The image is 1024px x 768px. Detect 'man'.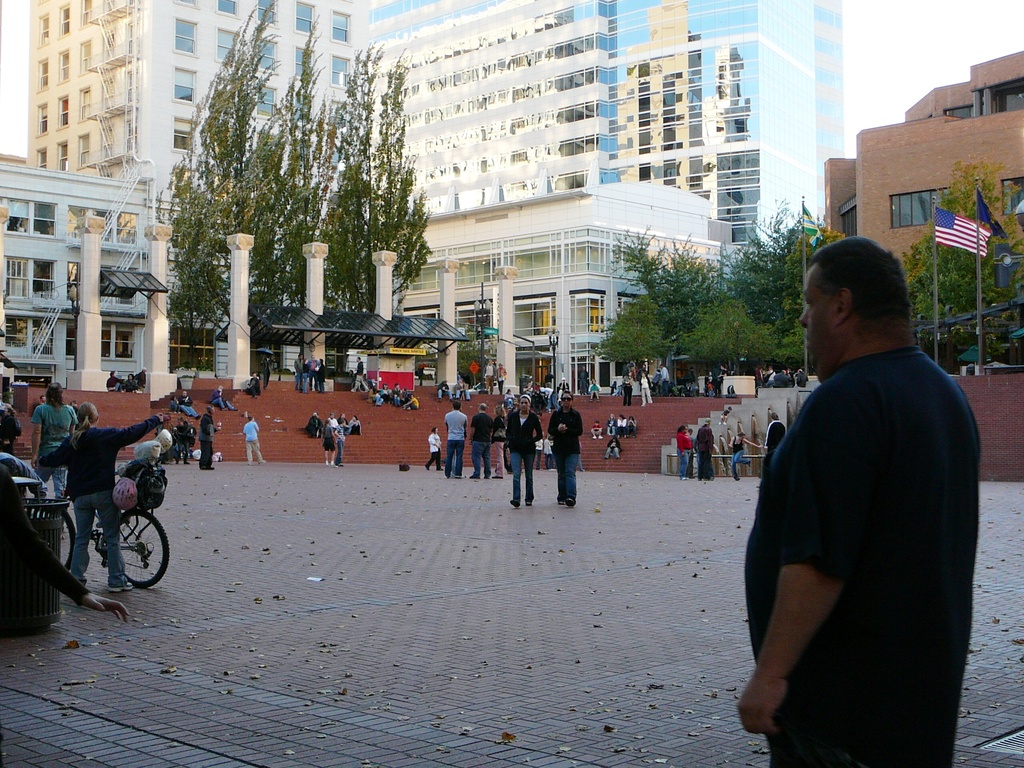
Detection: 136 367 145 391.
